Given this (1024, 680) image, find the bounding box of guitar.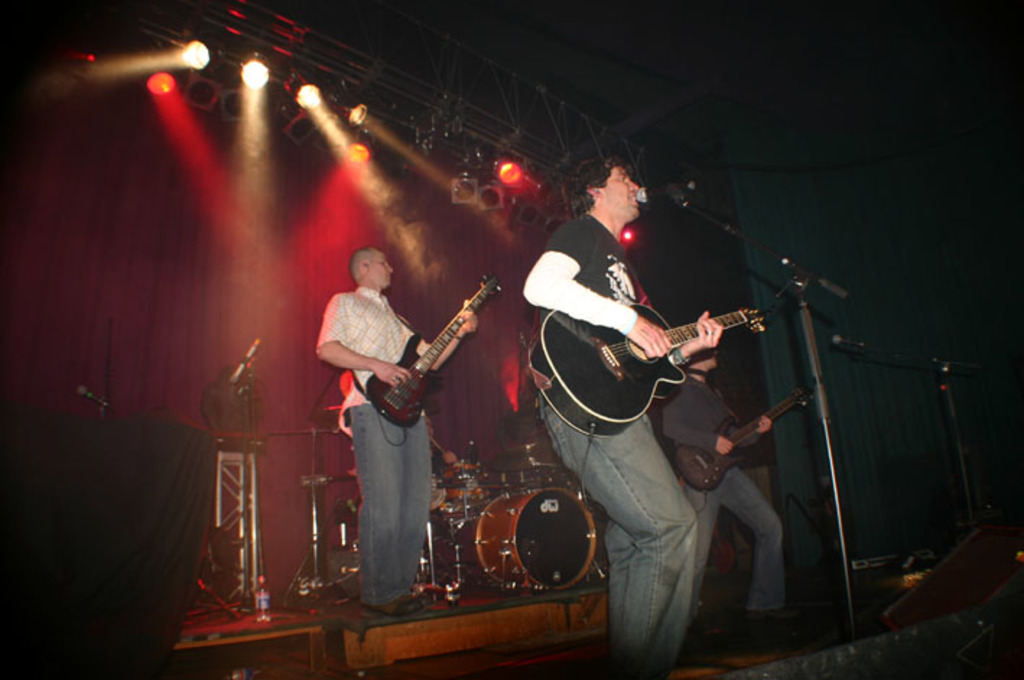
box(370, 269, 506, 426).
